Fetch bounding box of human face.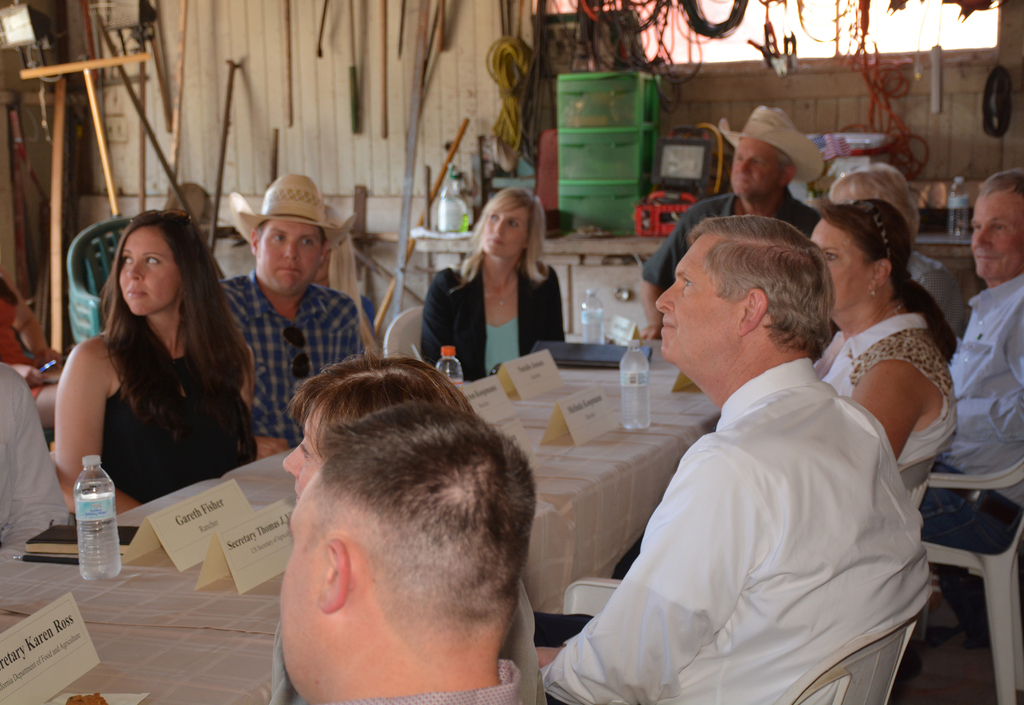
Bbox: rect(283, 410, 325, 504).
